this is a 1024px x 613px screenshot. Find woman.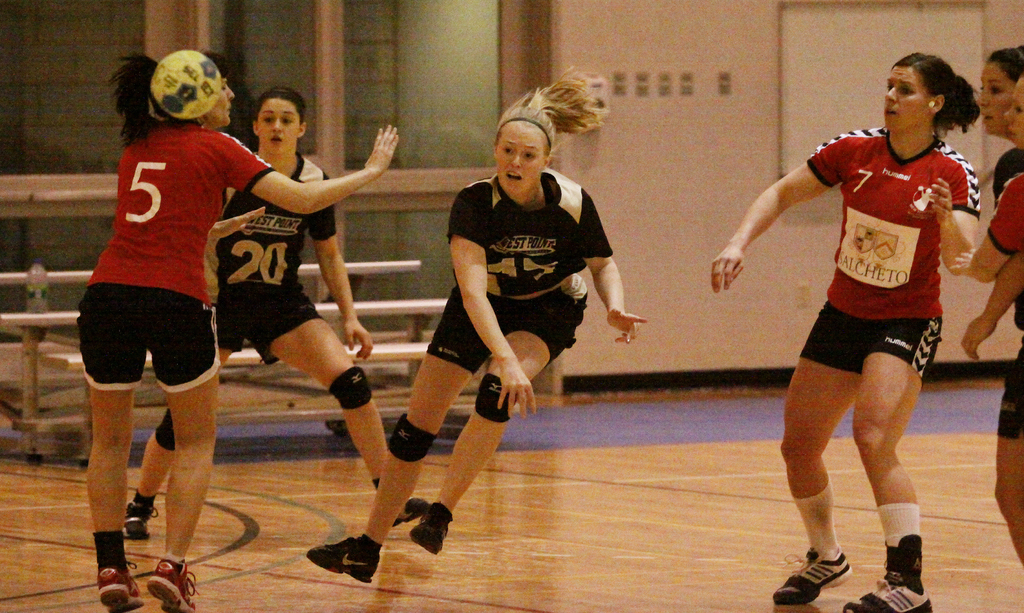
Bounding box: <bbox>76, 47, 404, 612</bbox>.
